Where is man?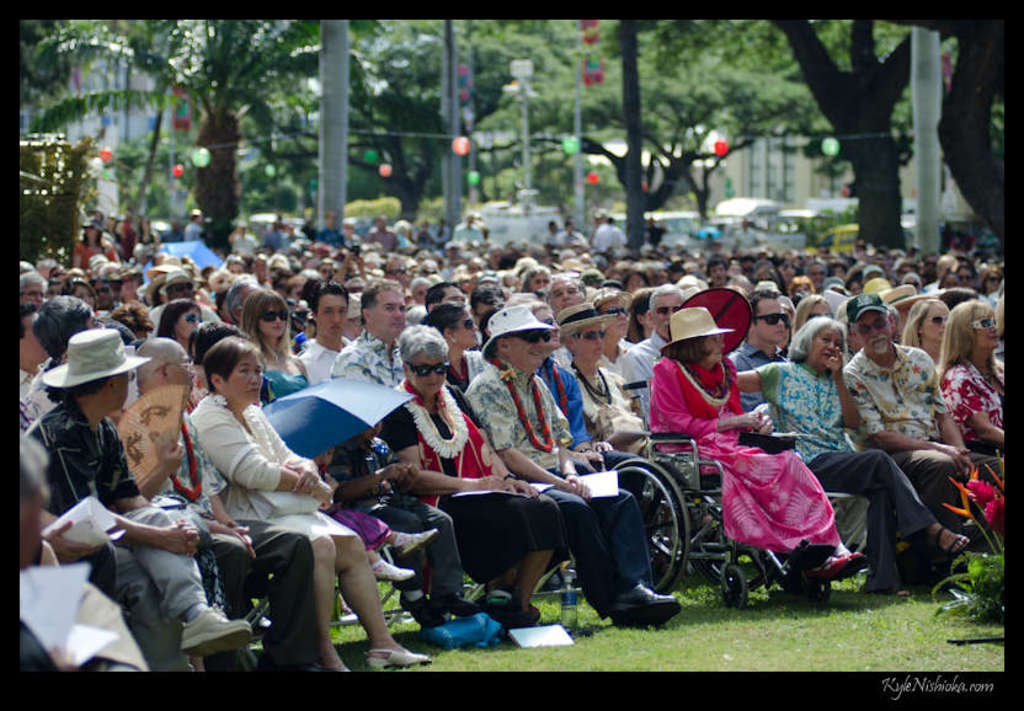
<bbox>318, 279, 406, 394</bbox>.
